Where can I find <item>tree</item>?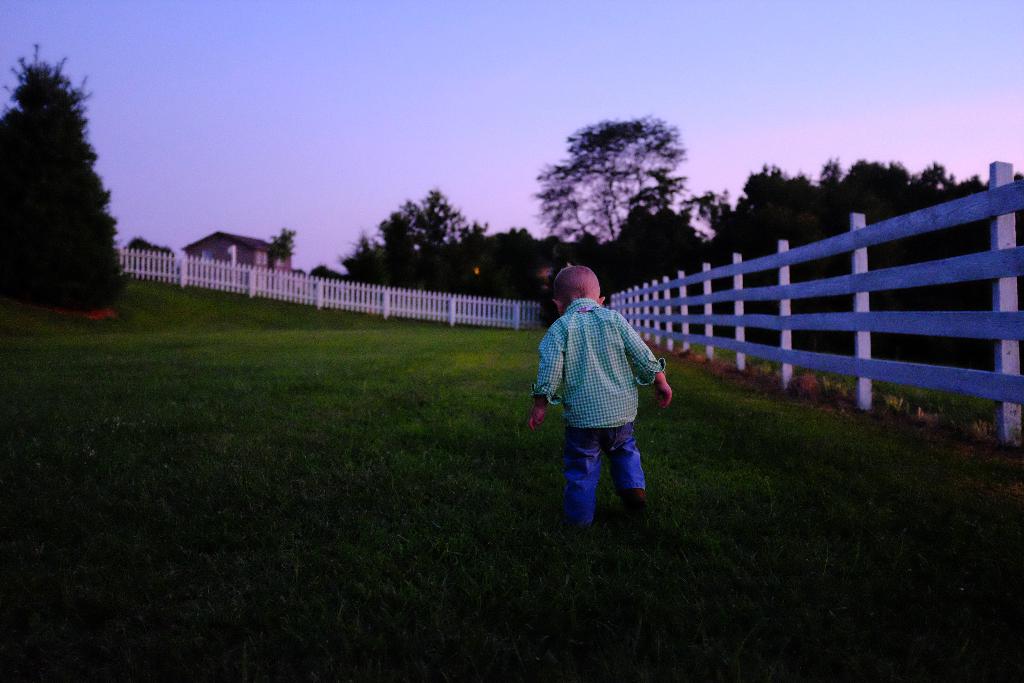
You can find it at <bbox>309, 264, 335, 295</bbox>.
